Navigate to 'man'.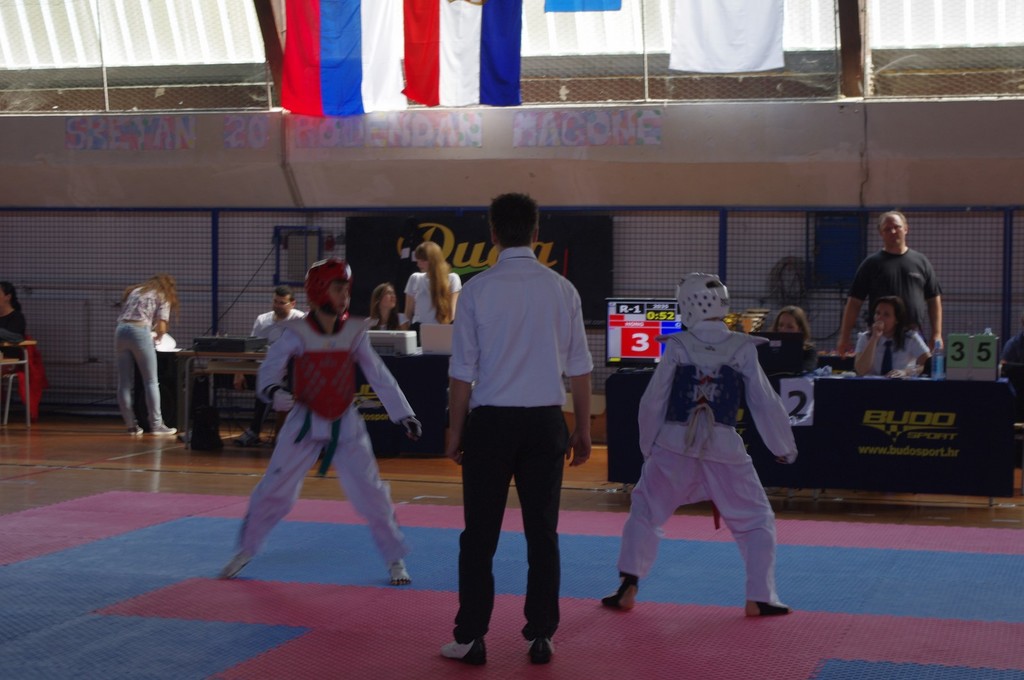
Navigation target: 220:224:410:608.
